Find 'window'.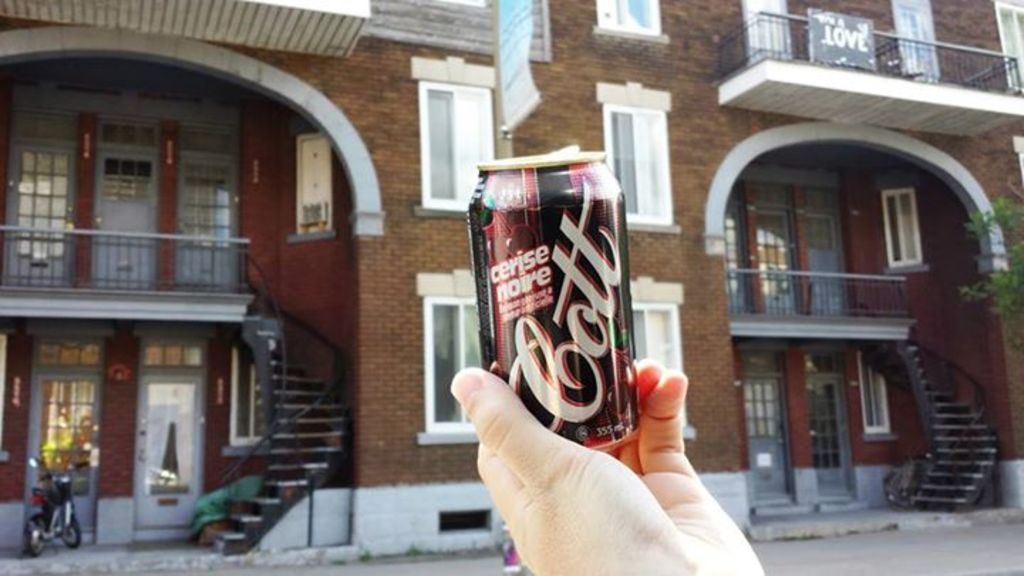
detection(415, 273, 478, 445).
